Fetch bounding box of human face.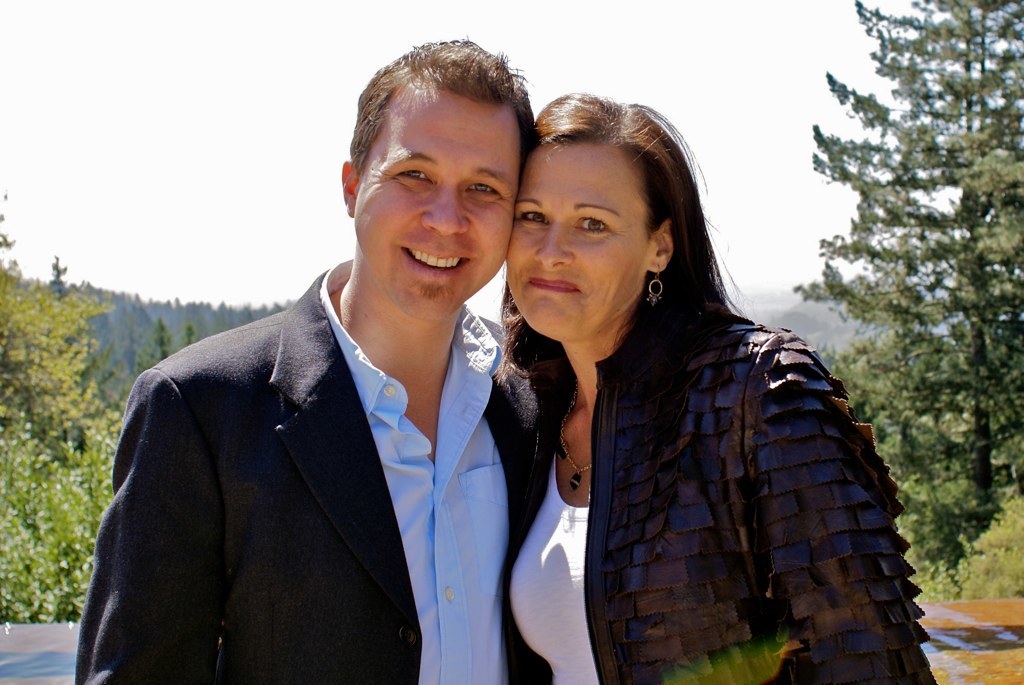
Bbox: crop(349, 87, 513, 318).
